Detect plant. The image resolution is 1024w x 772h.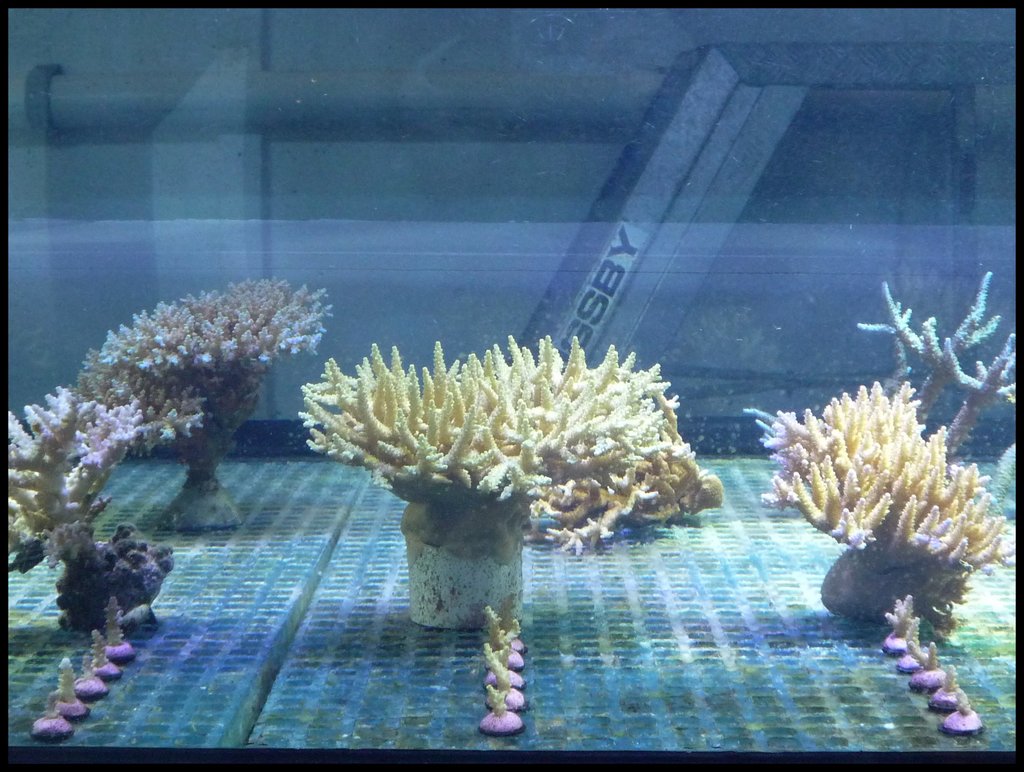
x1=474 y1=630 x2=525 y2=688.
